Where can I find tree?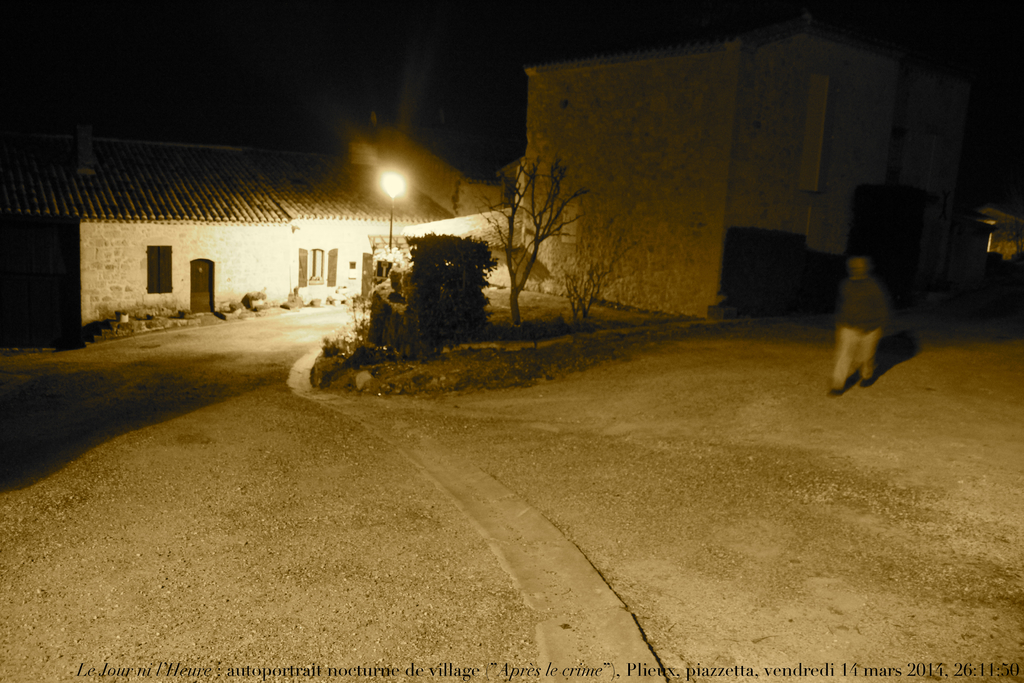
You can find it at [483, 131, 606, 312].
